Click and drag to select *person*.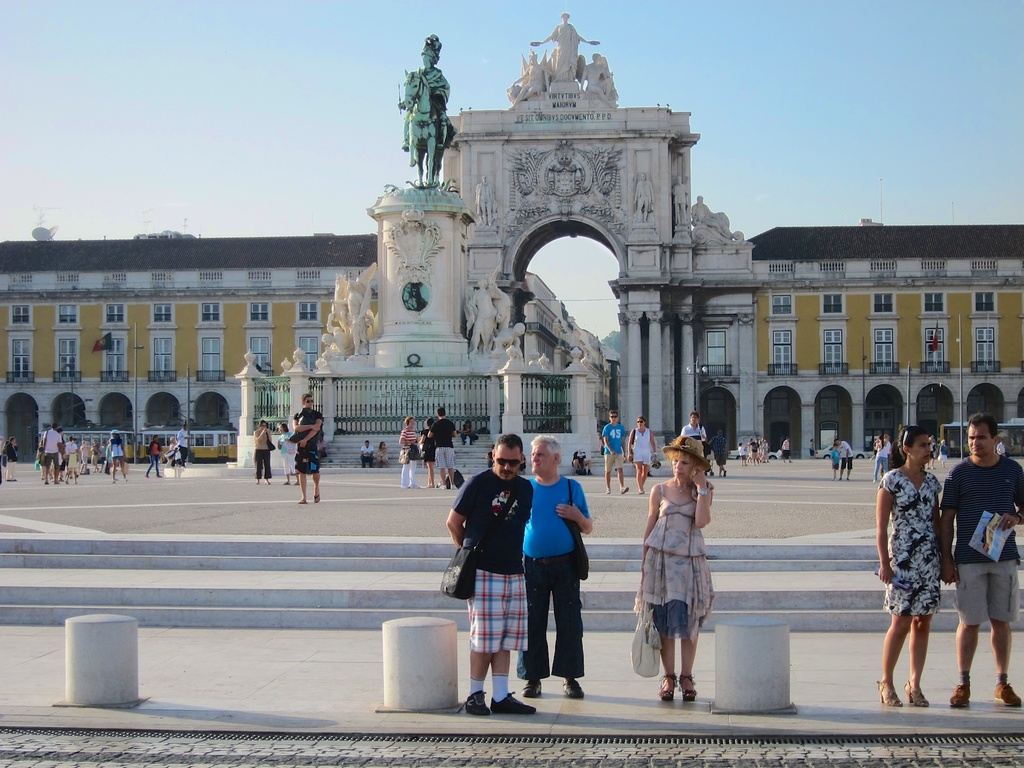
Selection: {"left": 291, "top": 393, "right": 324, "bottom": 504}.
